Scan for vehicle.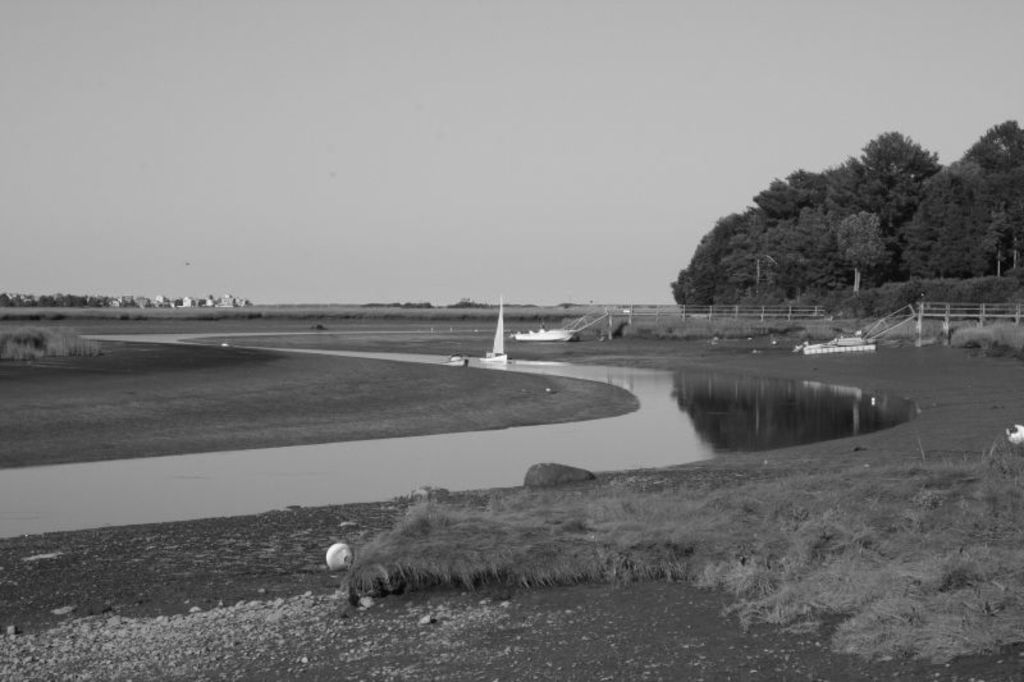
Scan result: {"left": 444, "top": 353, "right": 467, "bottom": 367}.
